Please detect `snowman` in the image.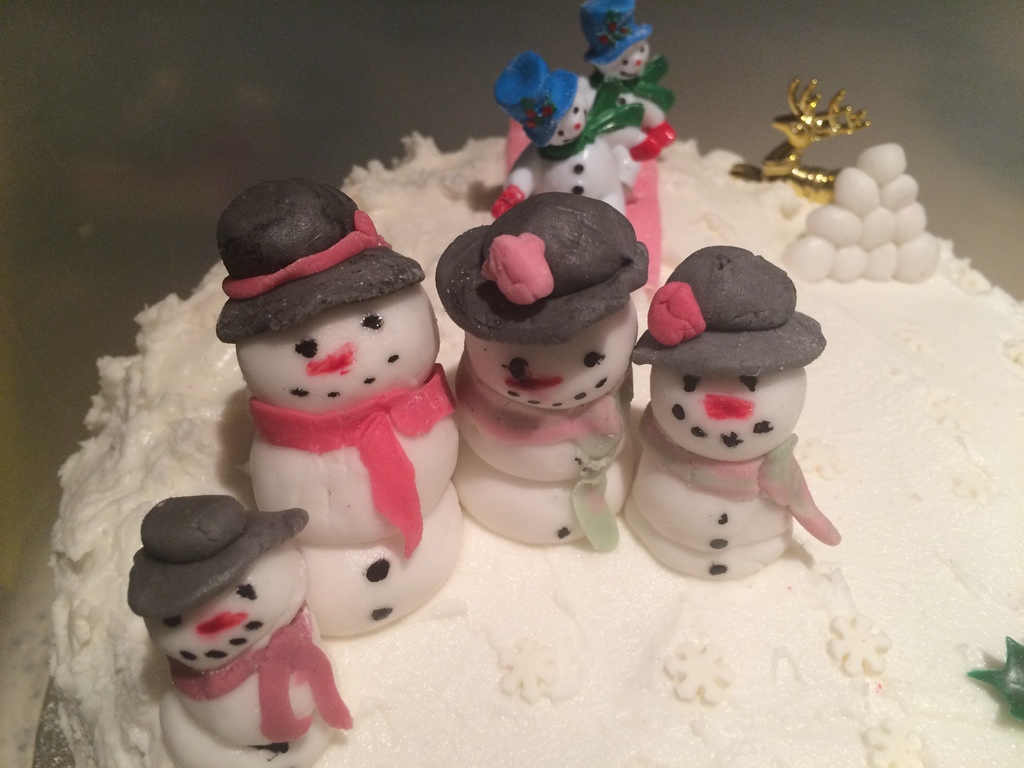
l=197, t=179, r=471, b=657.
